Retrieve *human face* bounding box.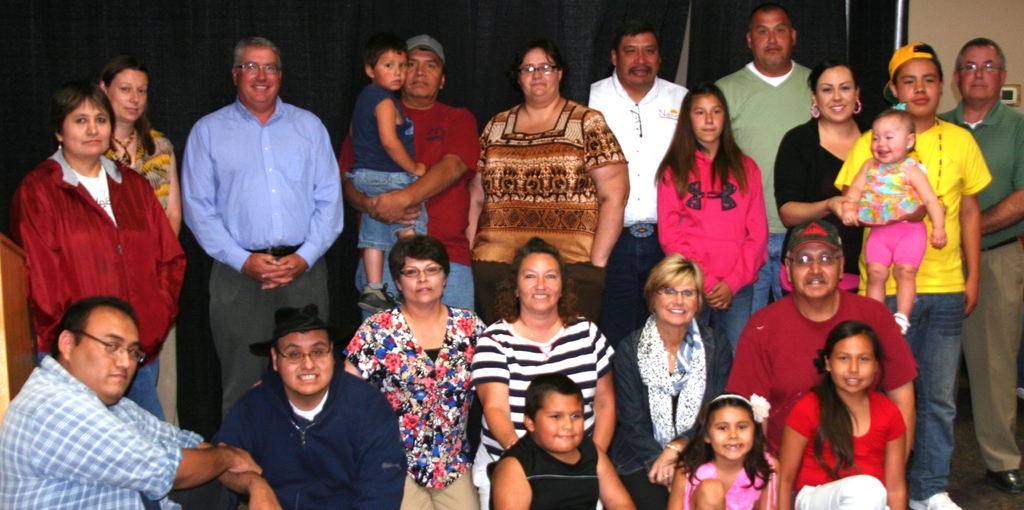
Bounding box: 76, 306, 140, 392.
